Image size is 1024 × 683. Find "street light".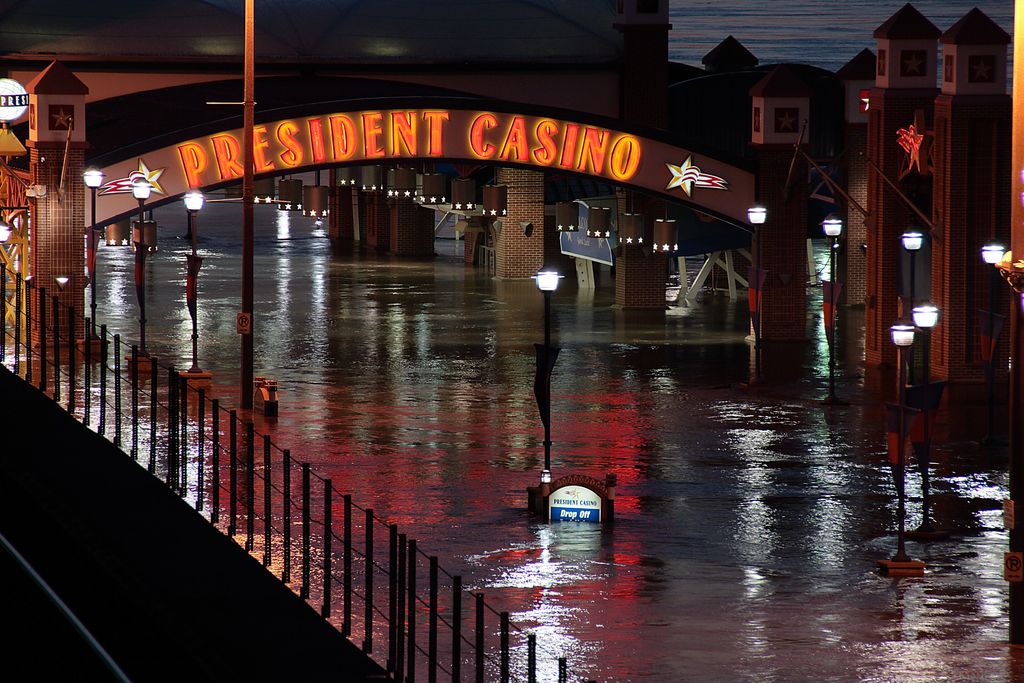
box(908, 302, 945, 540).
